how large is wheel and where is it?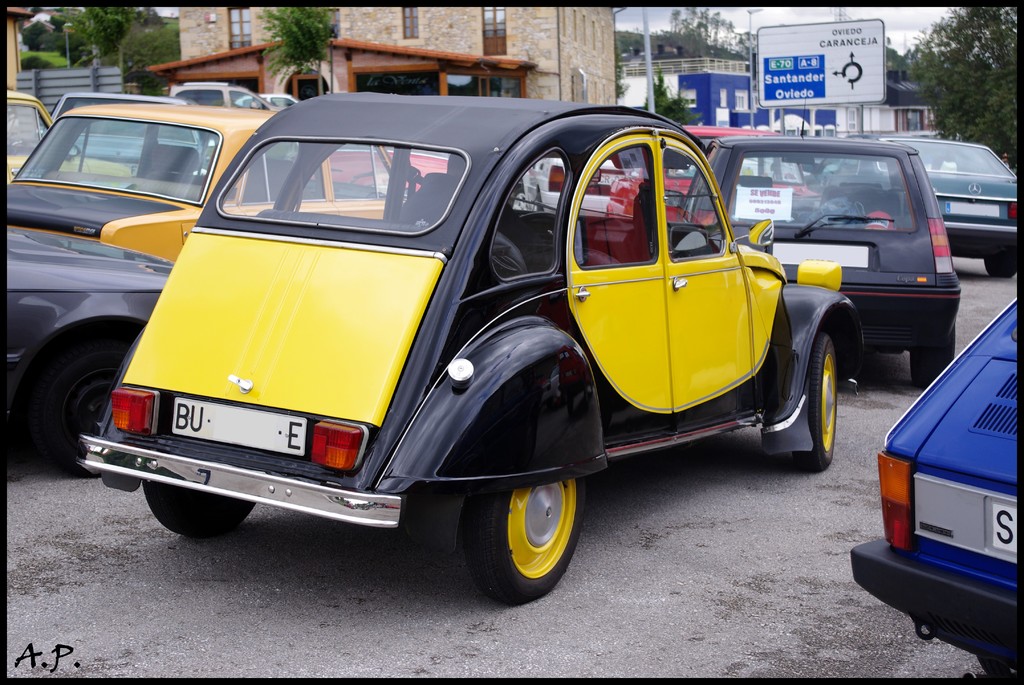
Bounding box: 518 213 555 232.
